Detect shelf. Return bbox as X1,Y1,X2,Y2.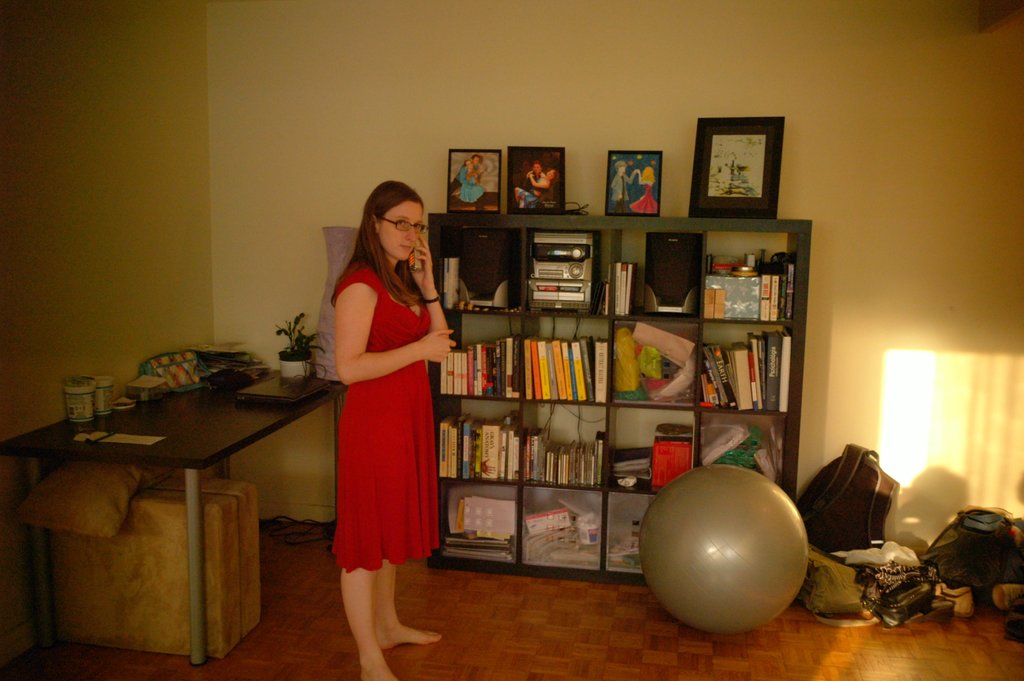
691,230,804,316.
